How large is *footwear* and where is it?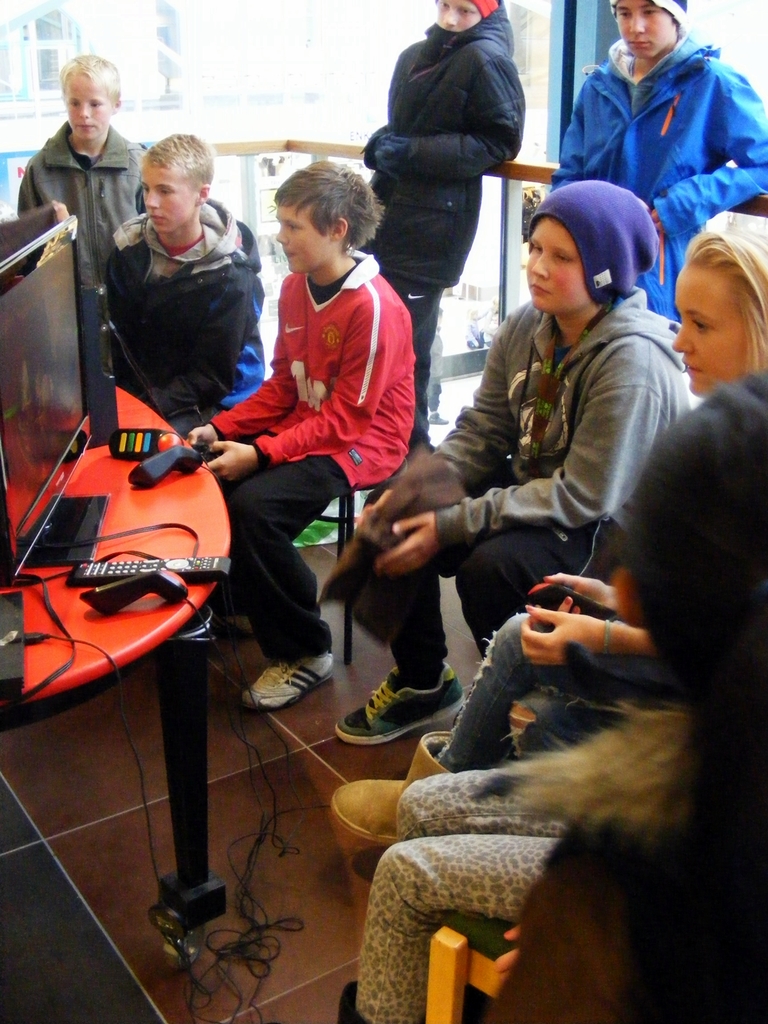
Bounding box: [x1=238, y1=625, x2=337, y2=708].
